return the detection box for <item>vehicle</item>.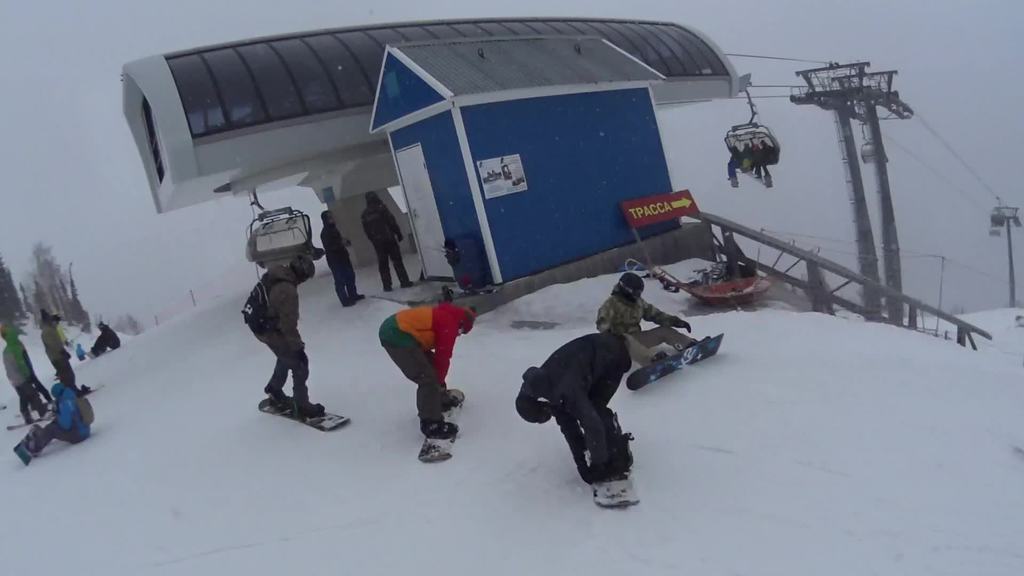
select_region(722, 81, 784, 190).
